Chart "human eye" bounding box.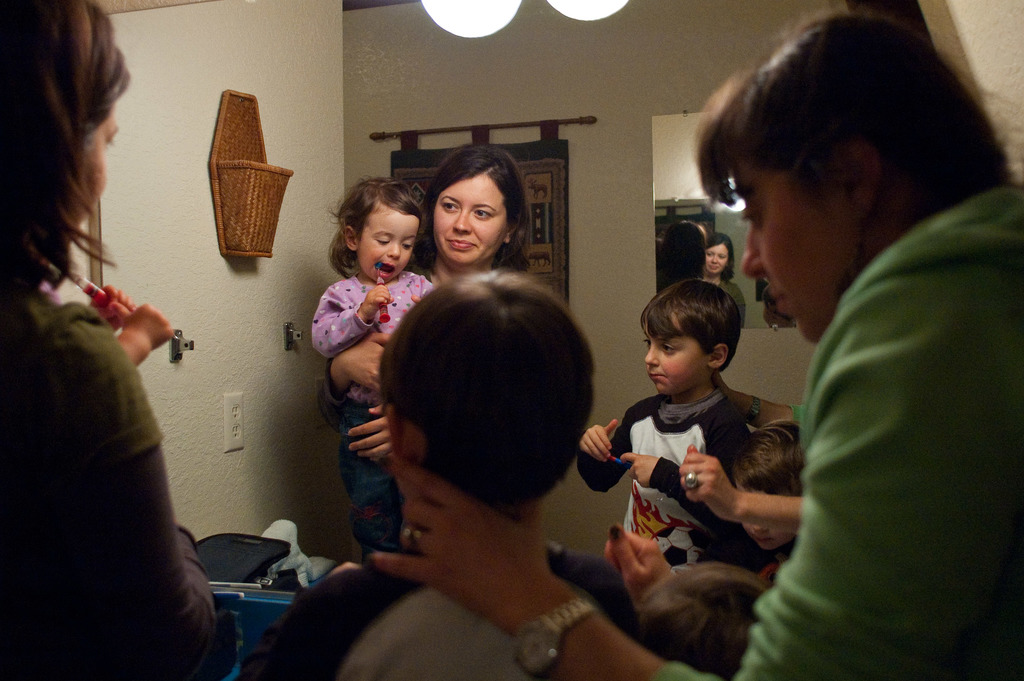
Charted: <box>737,204,764,230</box>.
